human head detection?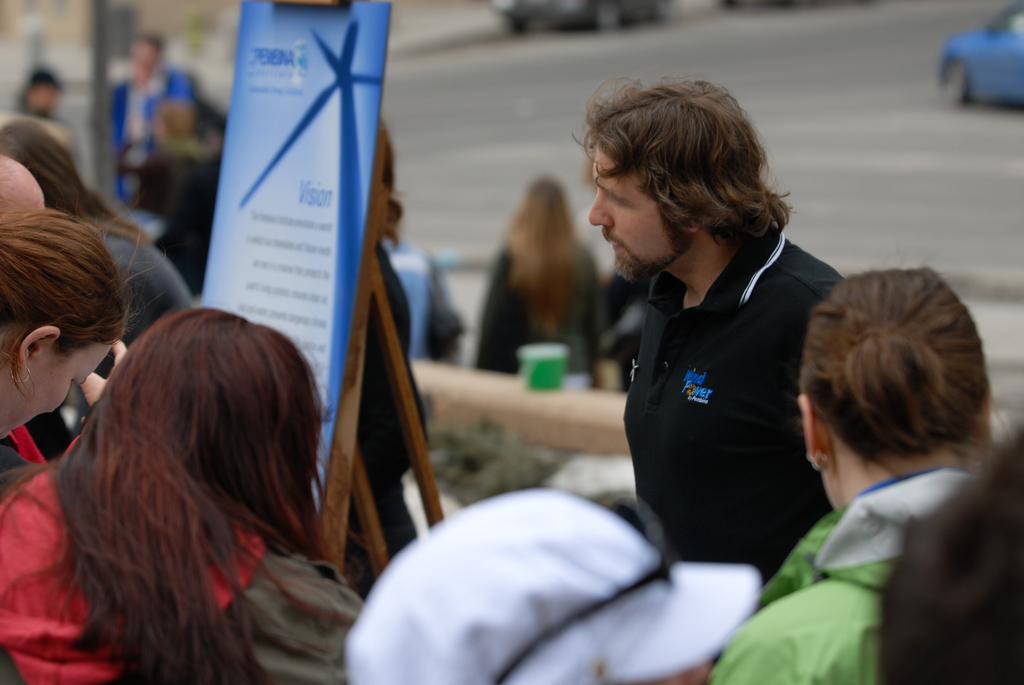
BBox(0, 149, 49, 226)
